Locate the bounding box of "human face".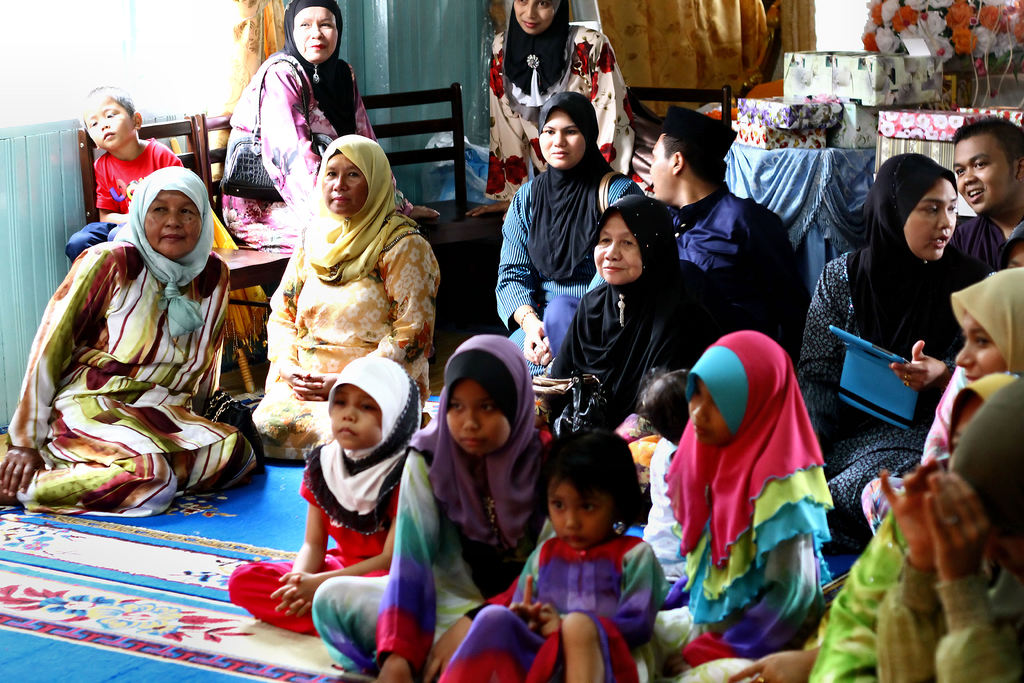
Bounding box: (x1=286, y1=6, x2=337, y2=63).
